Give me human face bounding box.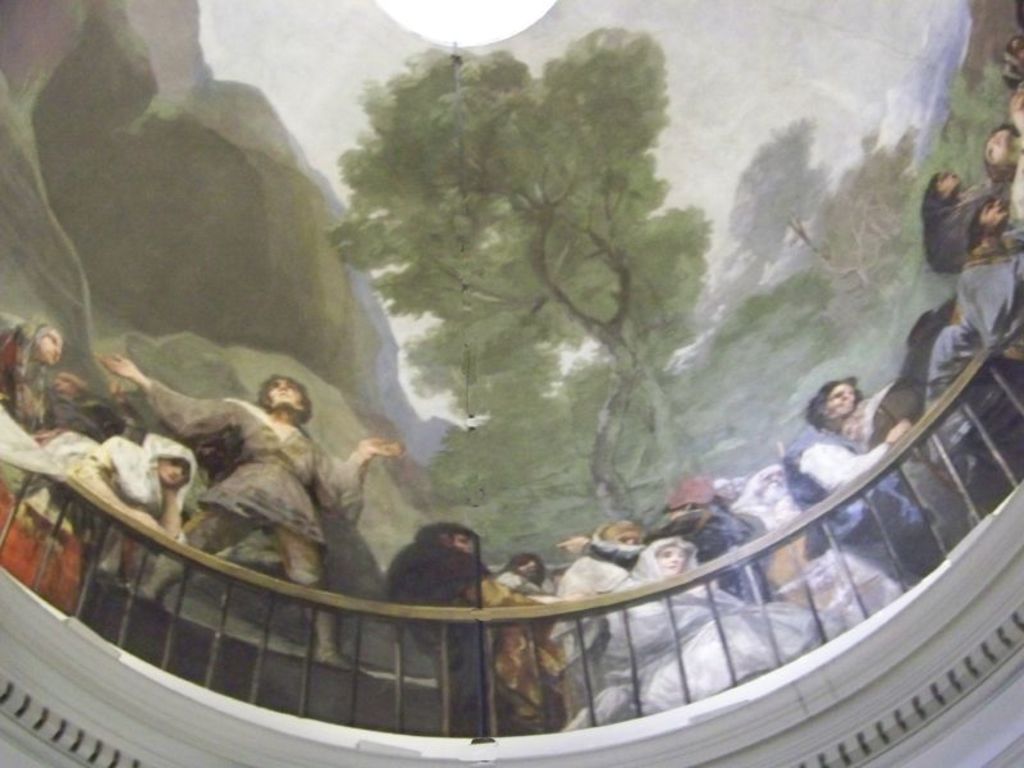
(x1=759, y1=467, x2=785, y2=498).
